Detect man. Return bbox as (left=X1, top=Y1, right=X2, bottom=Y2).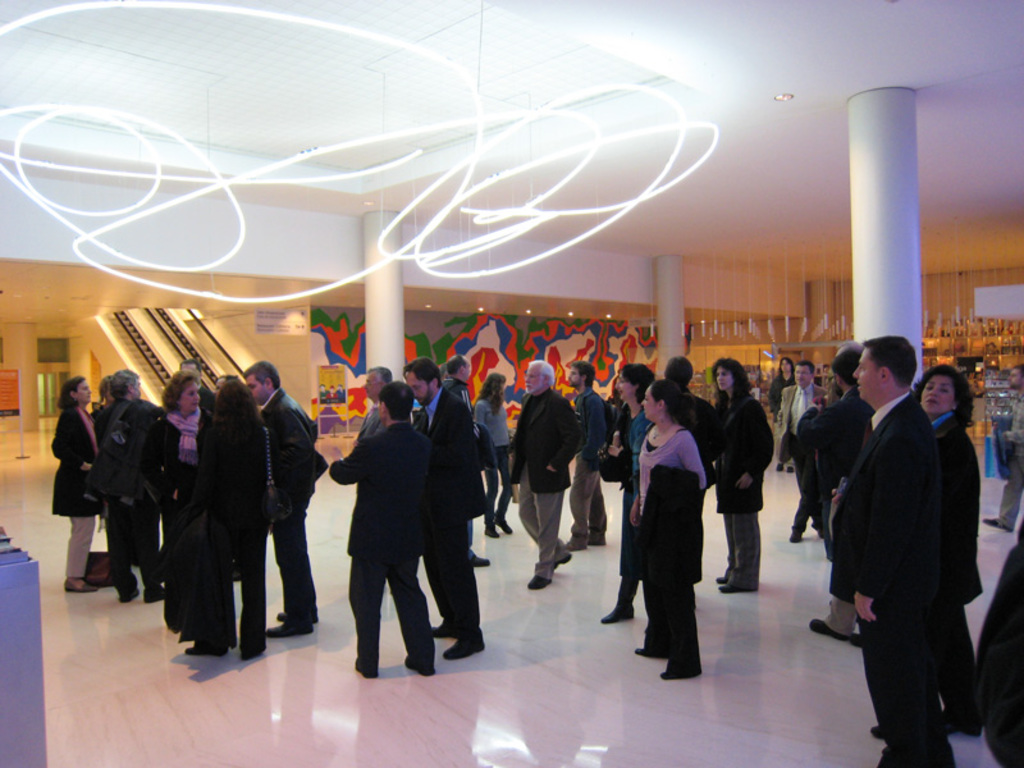
(left=566, top=356, right=613, bottom=553).
